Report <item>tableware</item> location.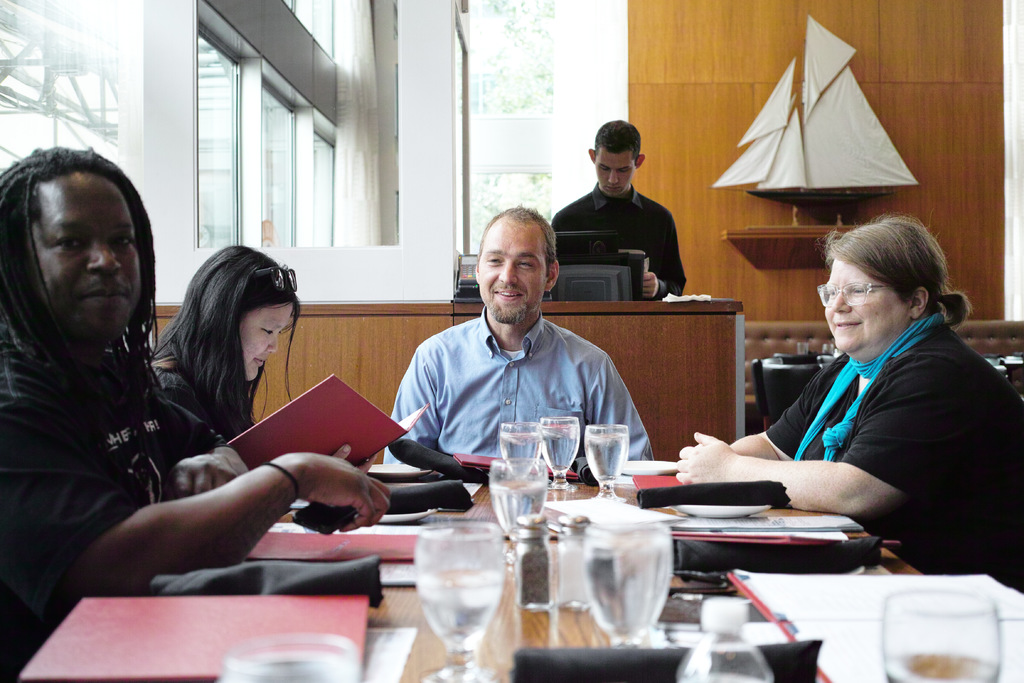
Report: detection(582, 522, 674, 648).
